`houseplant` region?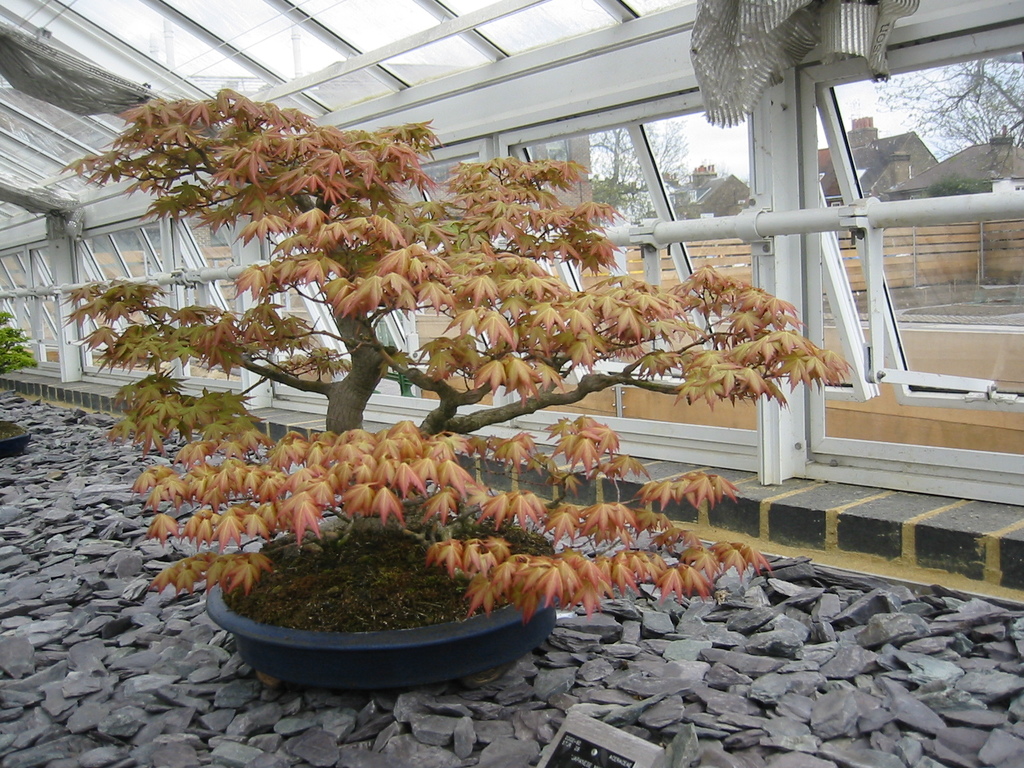
bbox(60, 84, 851, 692)
